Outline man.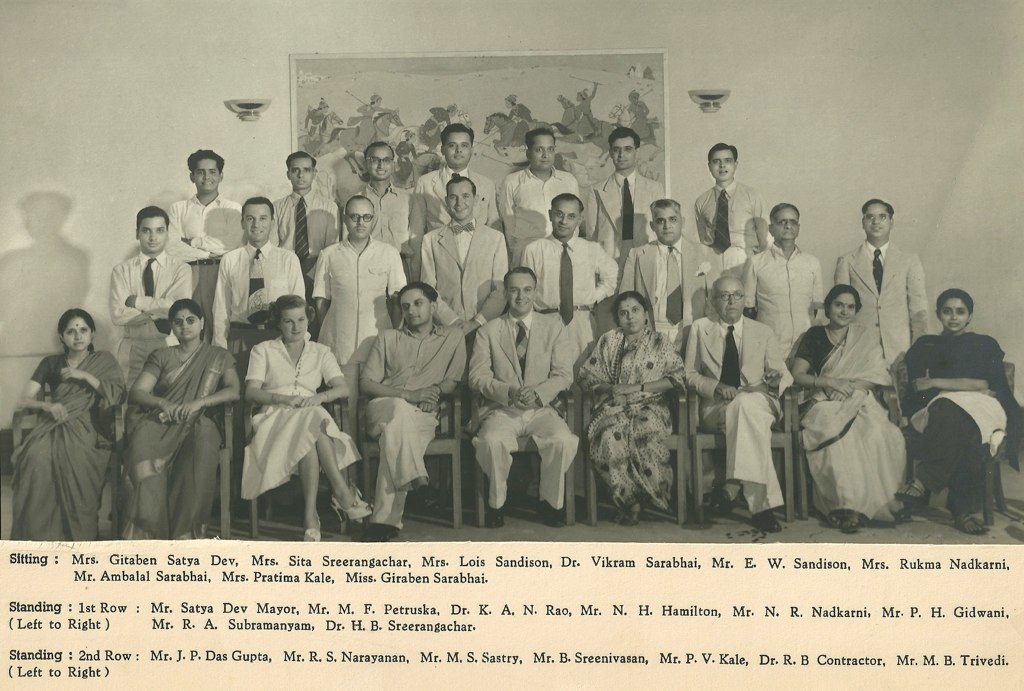
Outline: [169,140,250,327].
